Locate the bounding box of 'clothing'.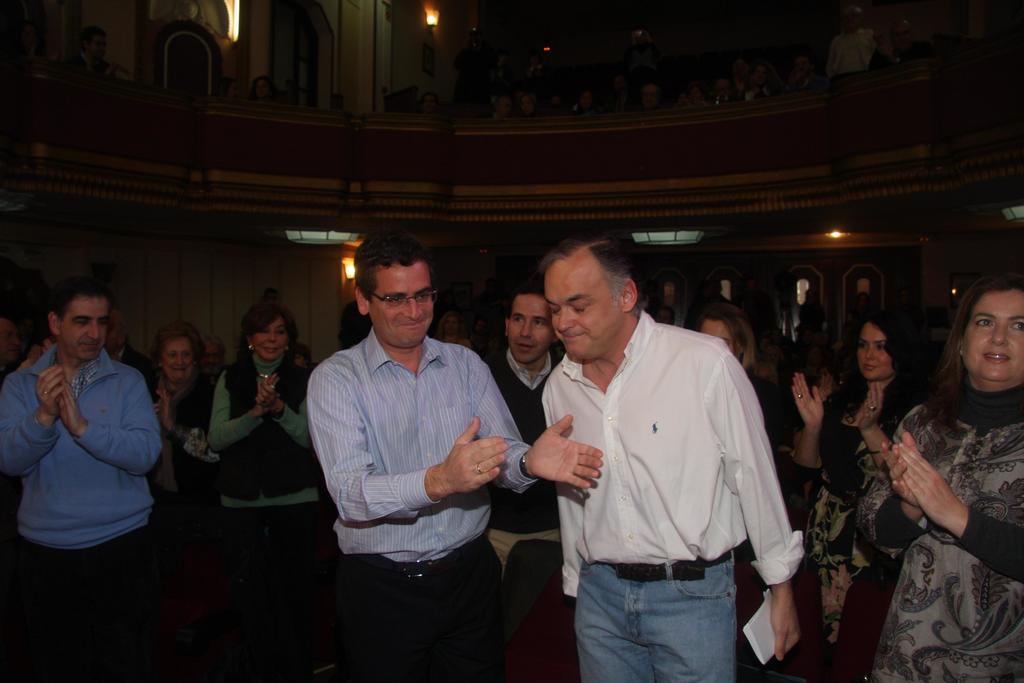
Bounding box: detection(130, 349, 219, 674).
